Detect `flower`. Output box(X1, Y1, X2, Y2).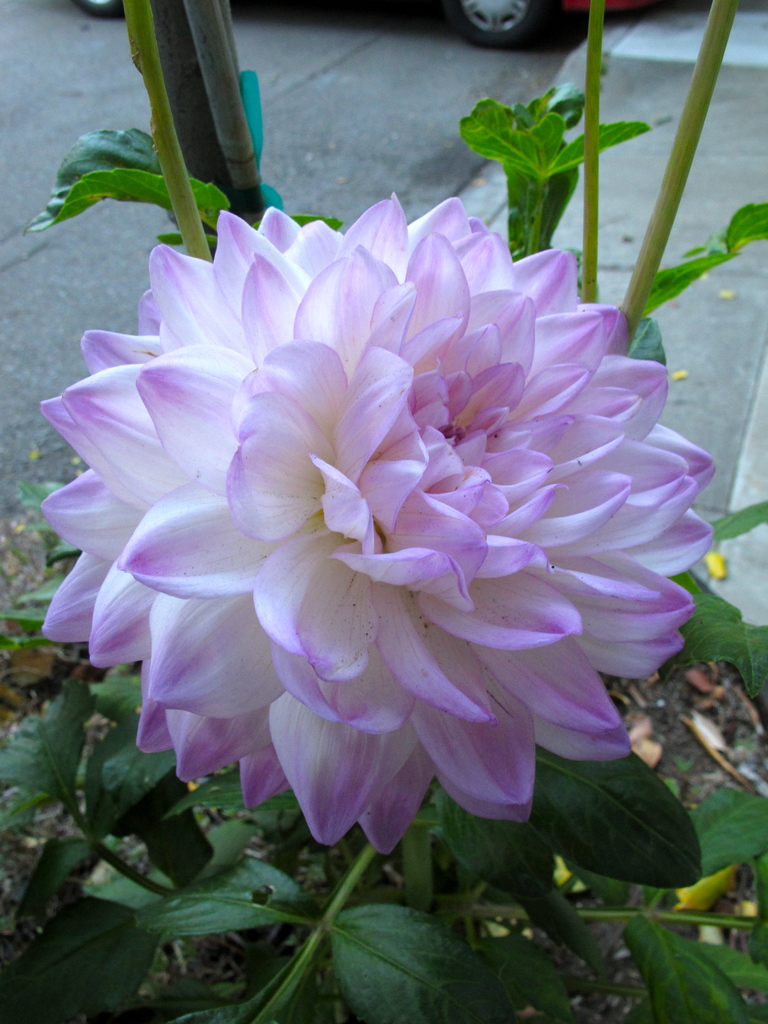
box(20, 168, 742, 886).
